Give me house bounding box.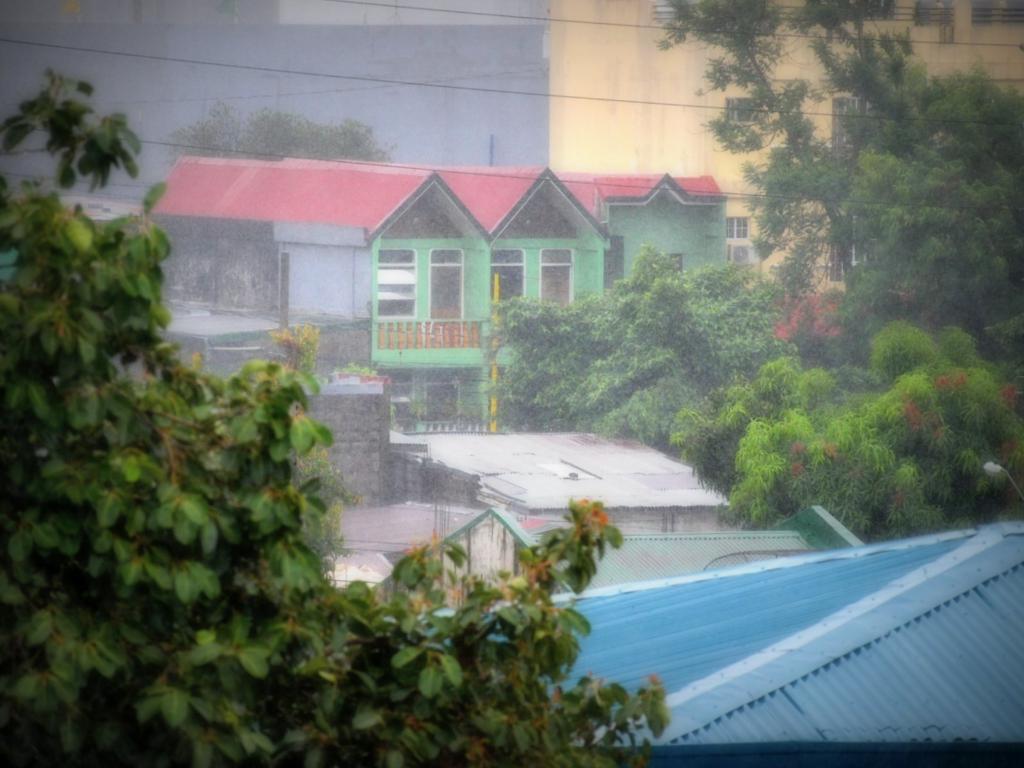
(548,0,1022,306).
